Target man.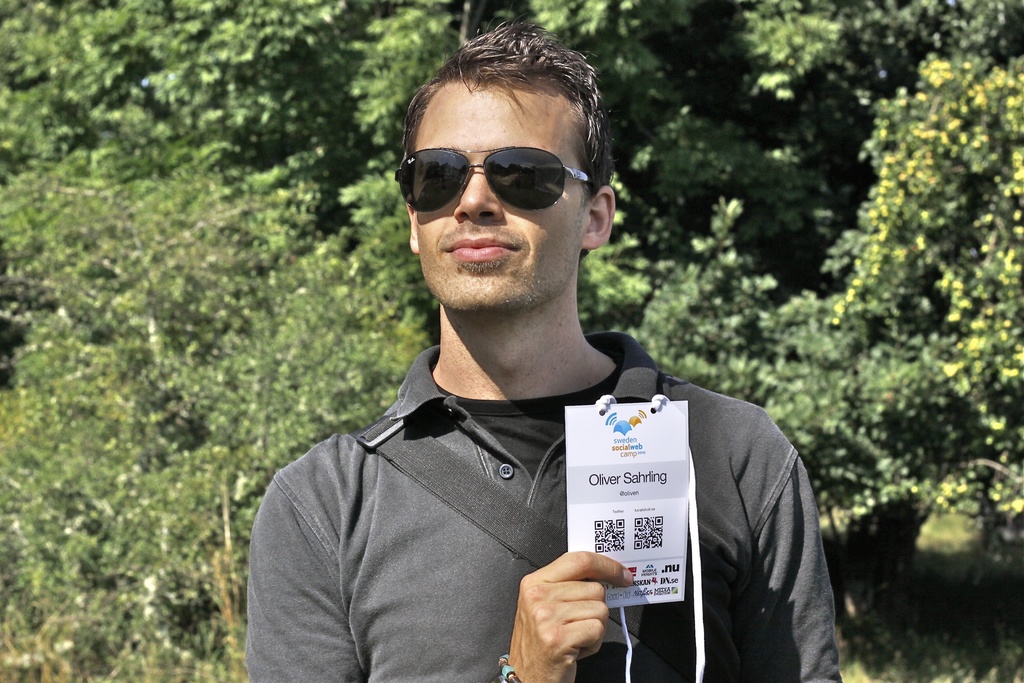
Target region: (left=243, top=49, right=887, bottom=682).
